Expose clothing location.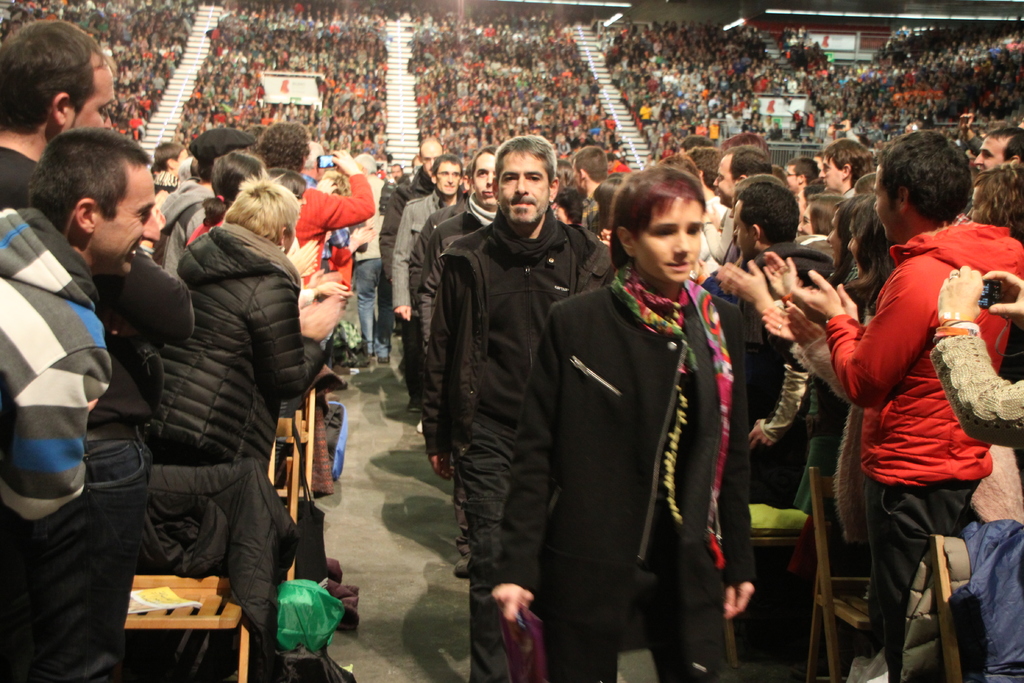
Exposed at detection(929, 325, 1023, 450).
